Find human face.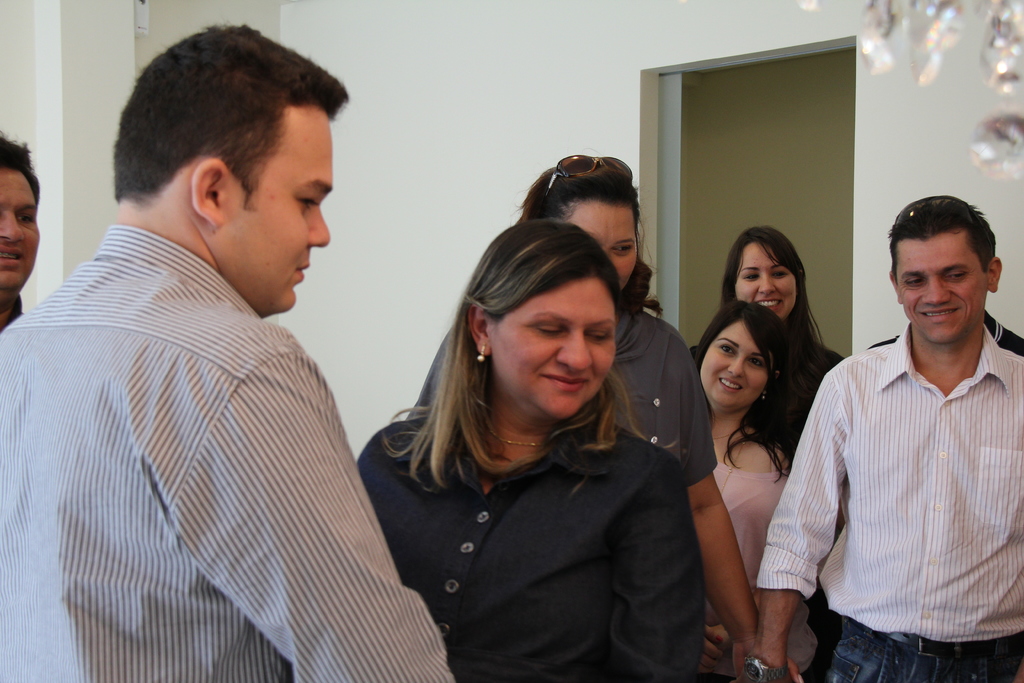
(left=0, top=168, right=40, bottom=288).
